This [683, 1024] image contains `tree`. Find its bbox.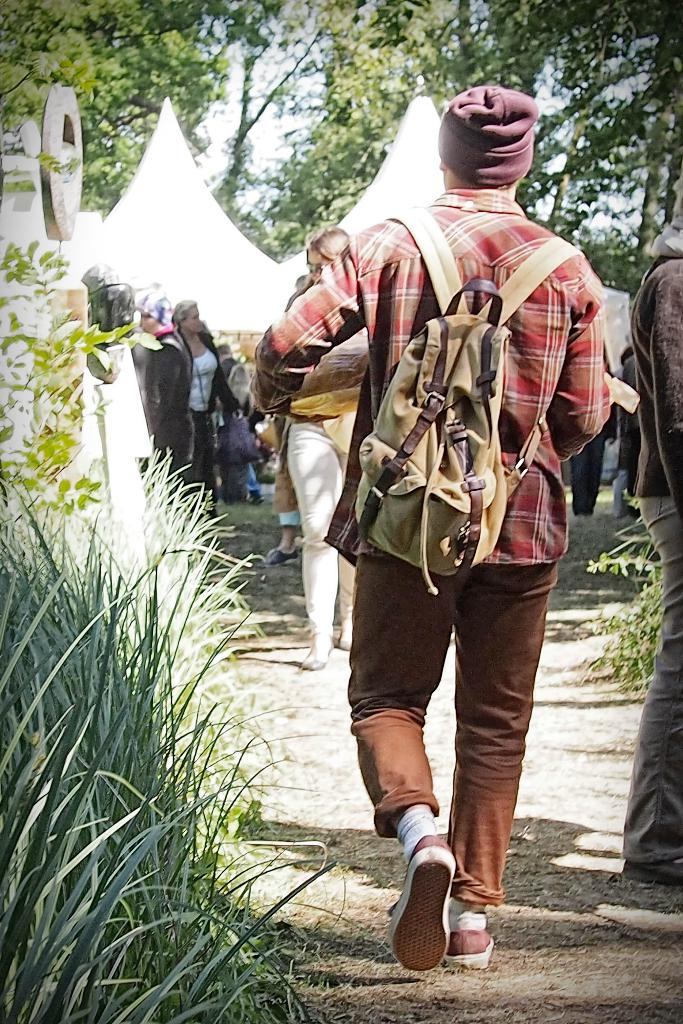
[239,0,682,485].
